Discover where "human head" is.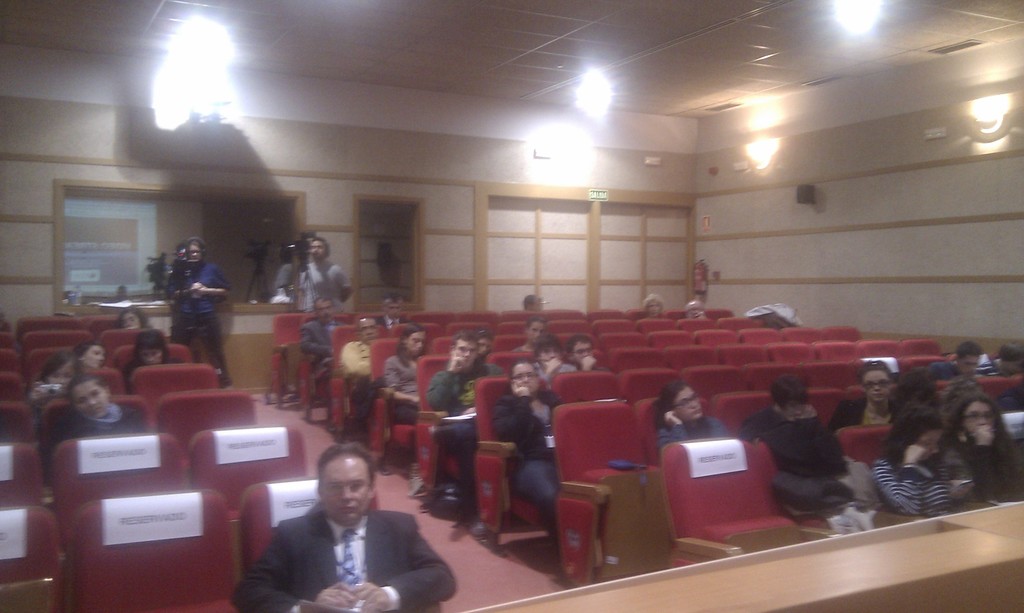
Discovered at 526 317 545 344.
